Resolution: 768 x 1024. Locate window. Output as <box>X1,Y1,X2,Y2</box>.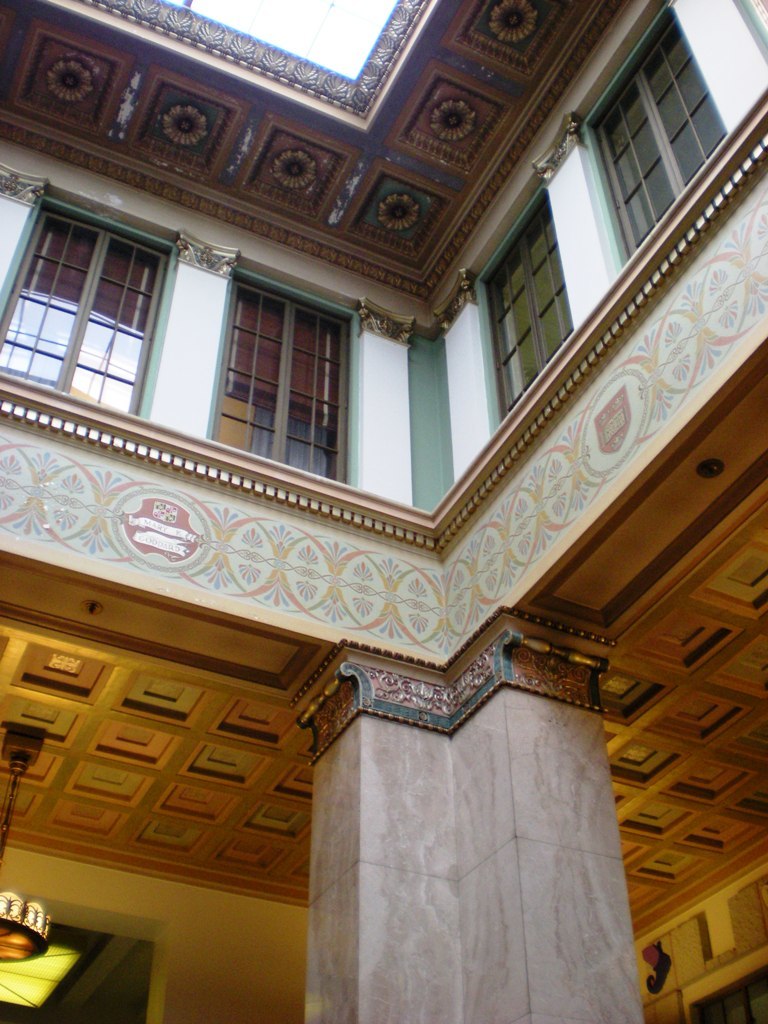
<box>207,281,350,469</box>.
